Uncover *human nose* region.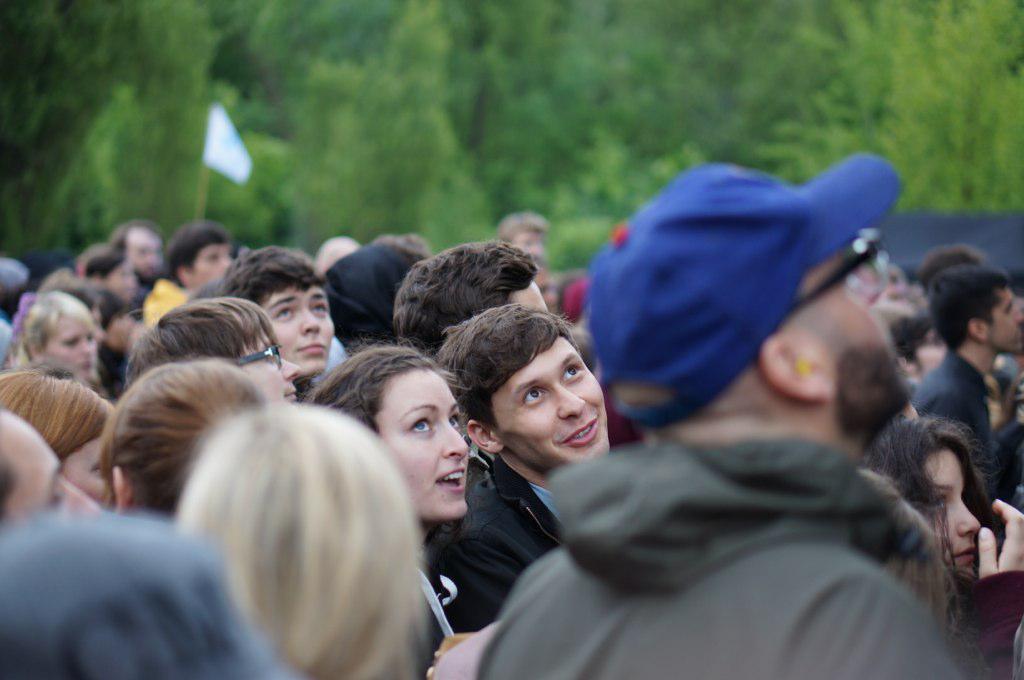
Uncovered: 73 483 103 518.
